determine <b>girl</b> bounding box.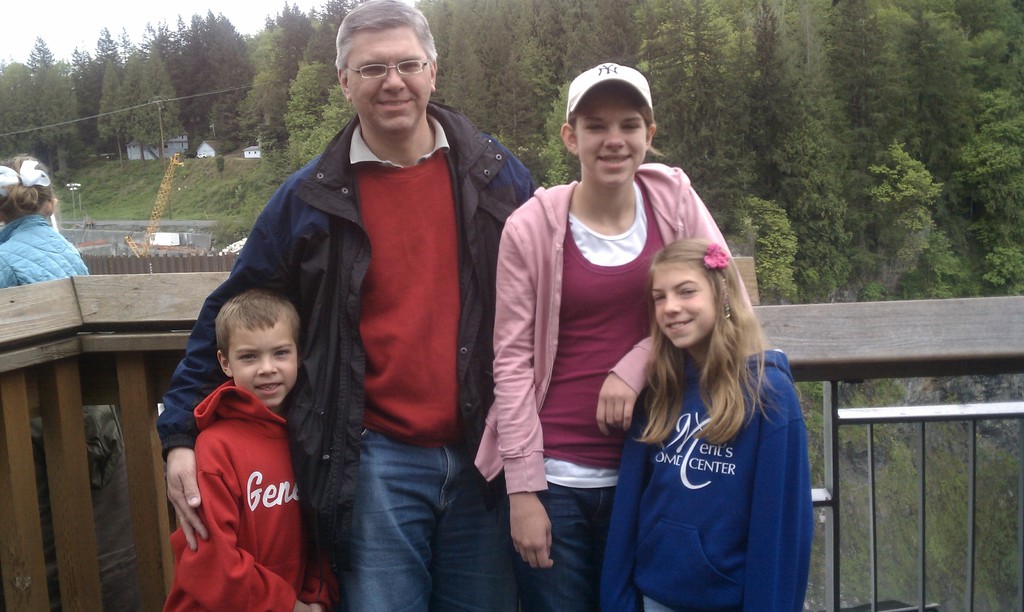
Determined: 598/236/813/611.
